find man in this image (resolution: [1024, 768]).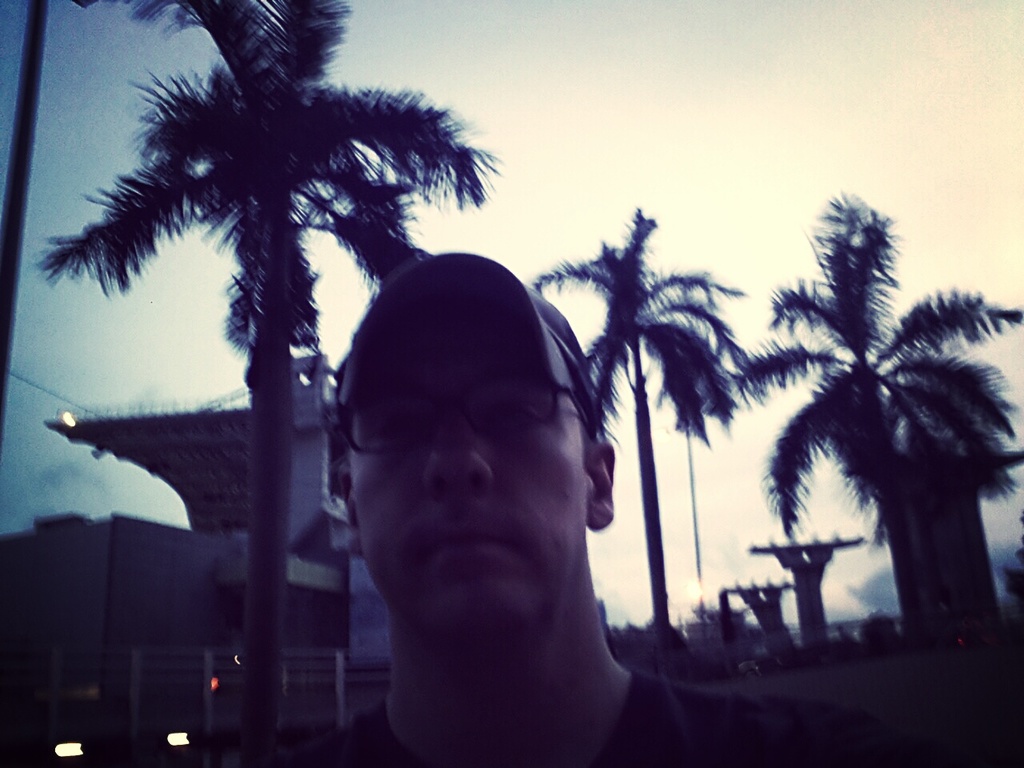
<region>190, 201, 783, 735</region>.
